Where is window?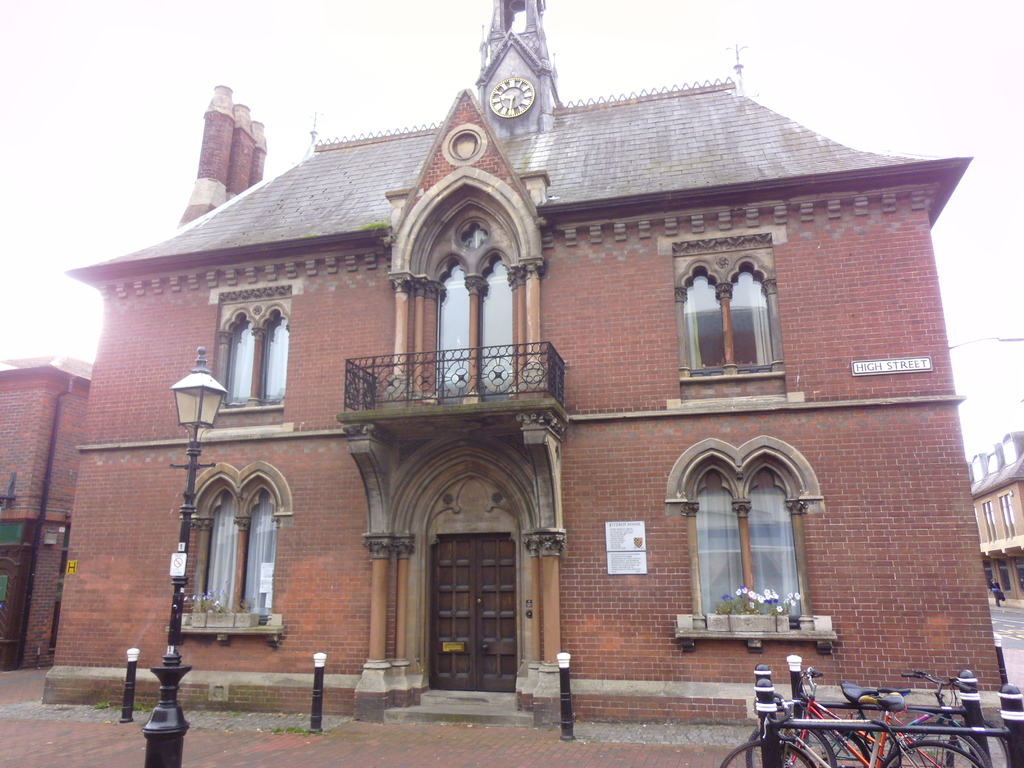
166,463,291,643.
